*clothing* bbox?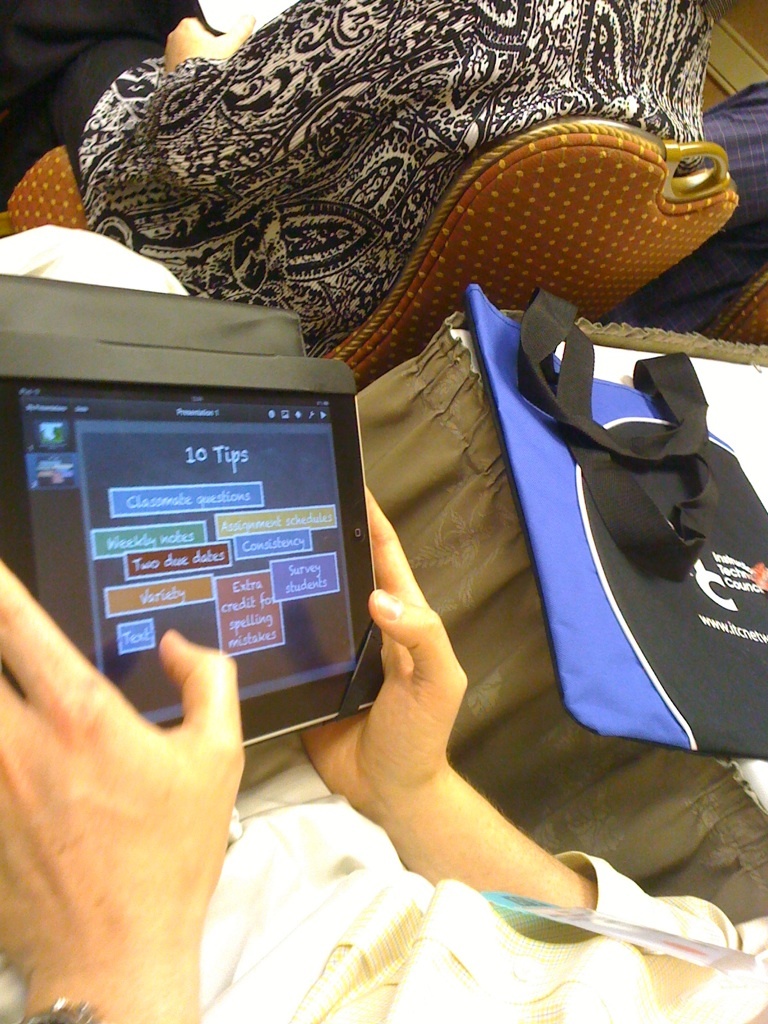
{"left": 0, "top": 230, "right": 767, "bottom": 1023}
